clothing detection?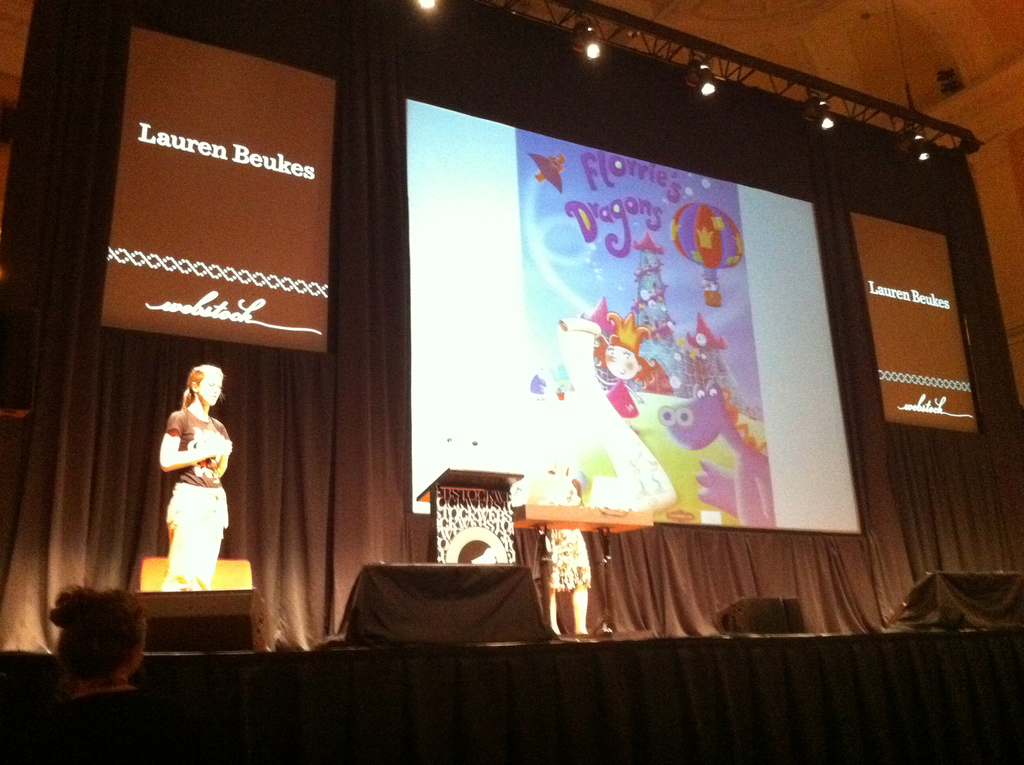
detection(529, 529, 596, 593)
